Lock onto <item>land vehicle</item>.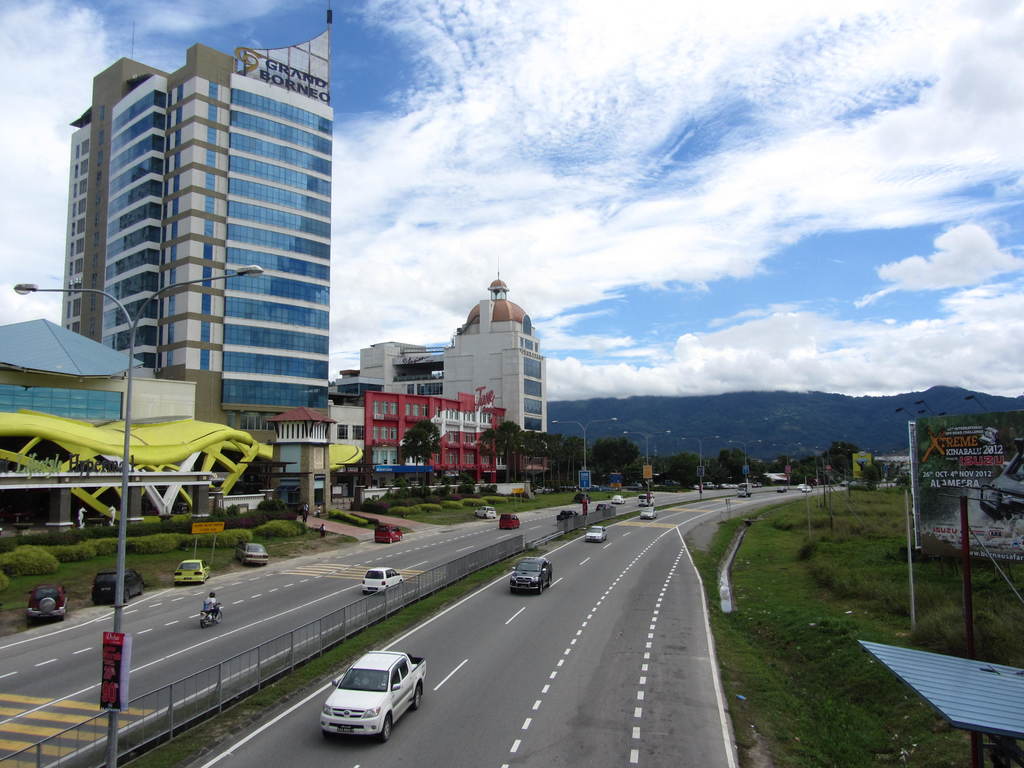
Locked: {"x1": 499, "y1": 515, "x2": 518, "y2": 528}.
